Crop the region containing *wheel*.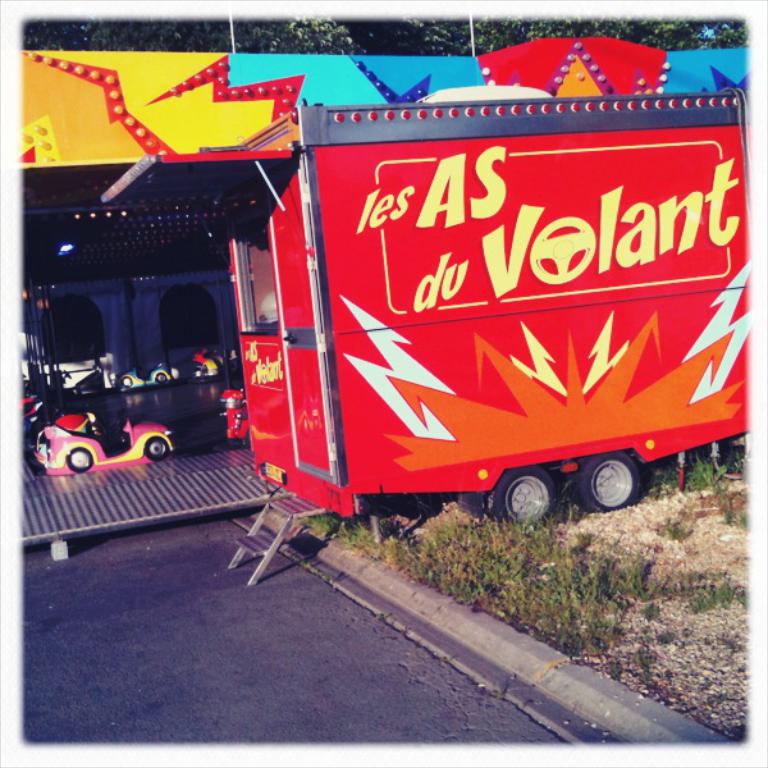
Crop region: (left=146, top=438, right=168, bottom=454).
